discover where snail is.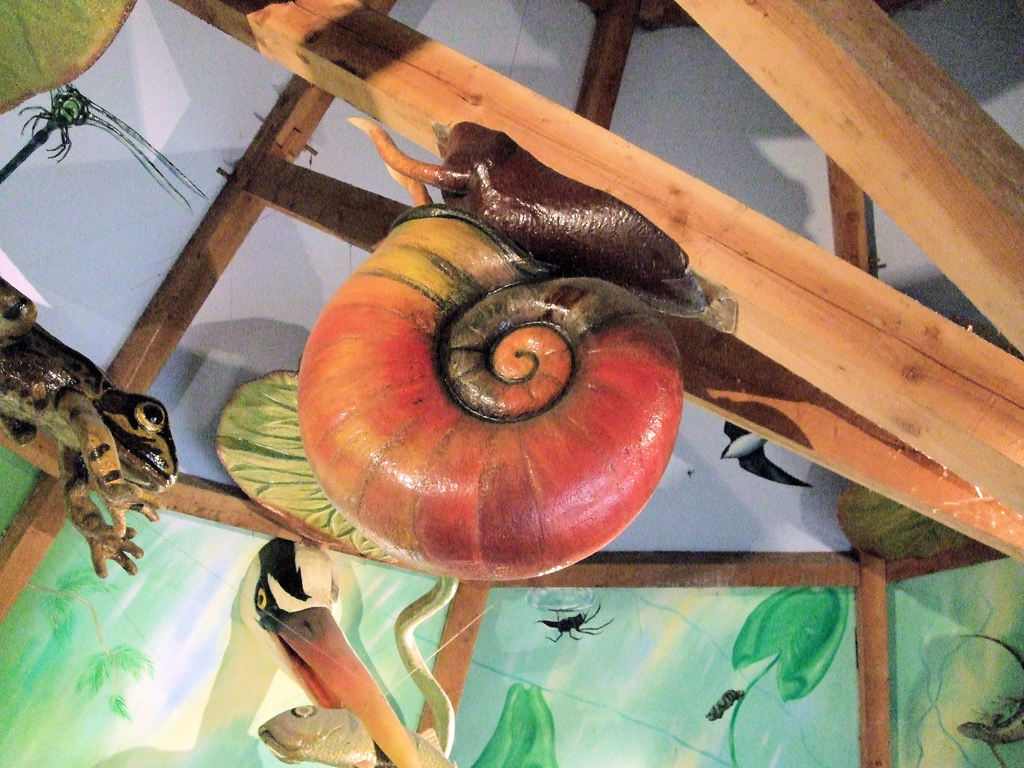
Discovered at x1=291, y1=122, x2=748, y2=582.
